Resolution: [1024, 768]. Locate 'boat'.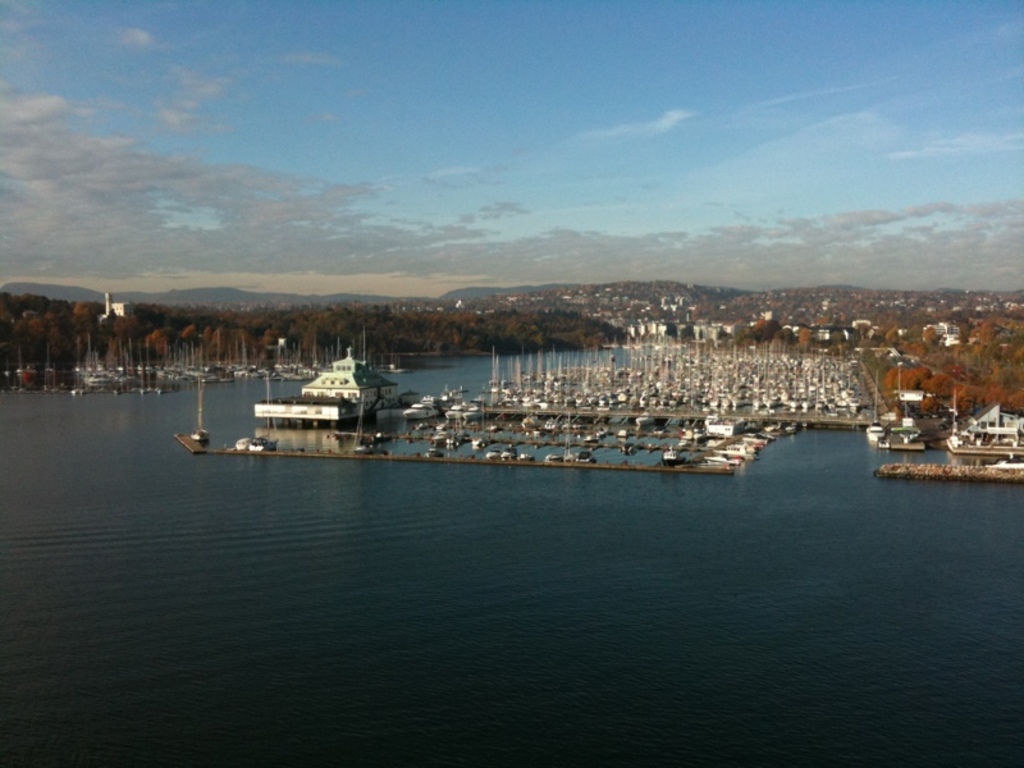
<region>694, 406, 756, 449</region>.
